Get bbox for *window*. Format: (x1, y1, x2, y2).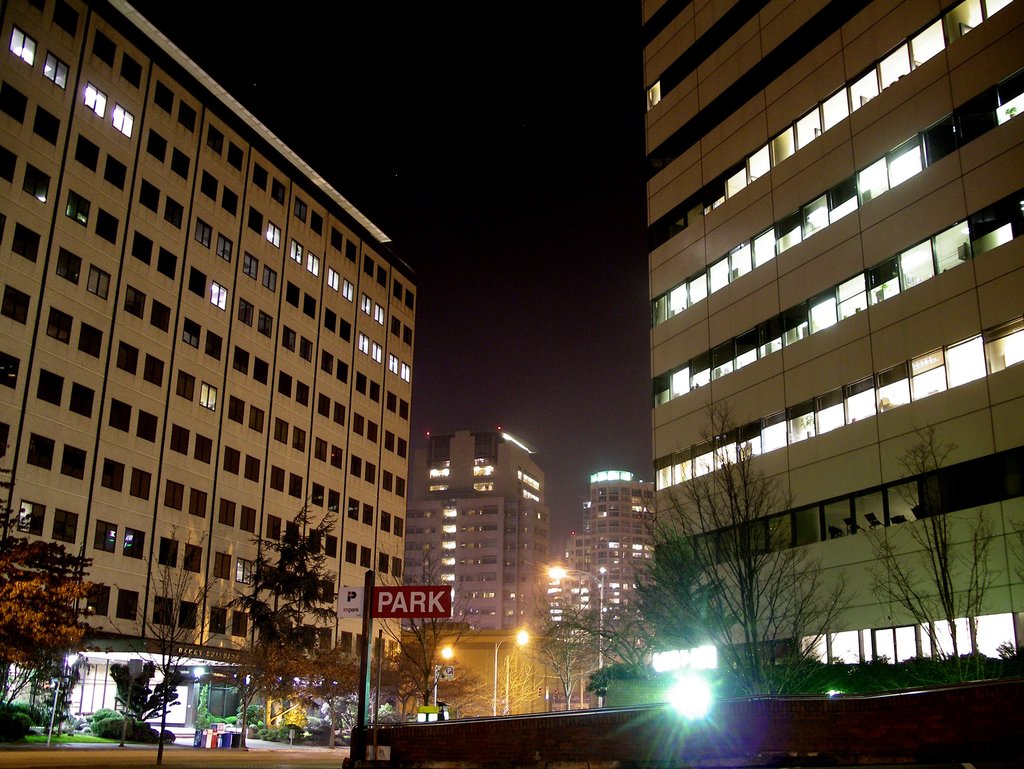
(360, 505, 374, 523).
